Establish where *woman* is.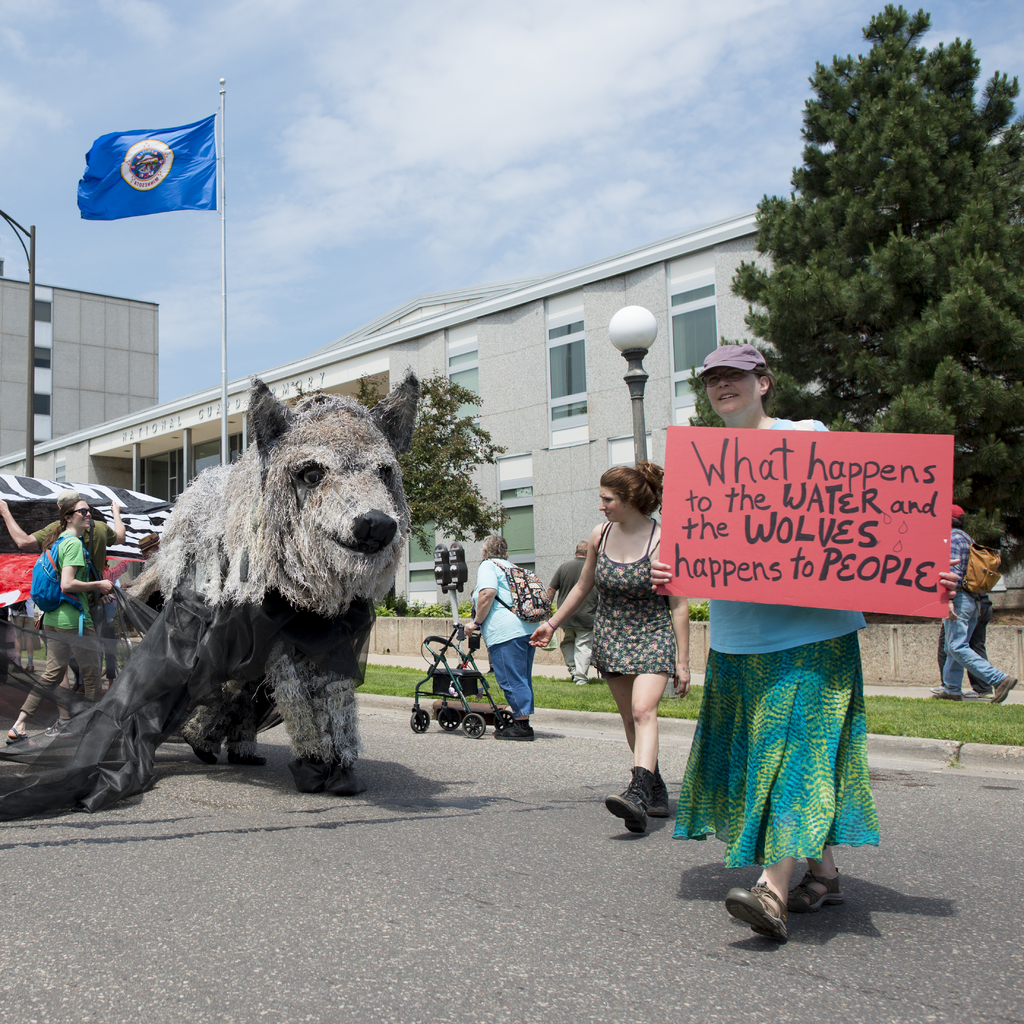
Established at (x1=646, y1=347, x2=963, y2=952).
